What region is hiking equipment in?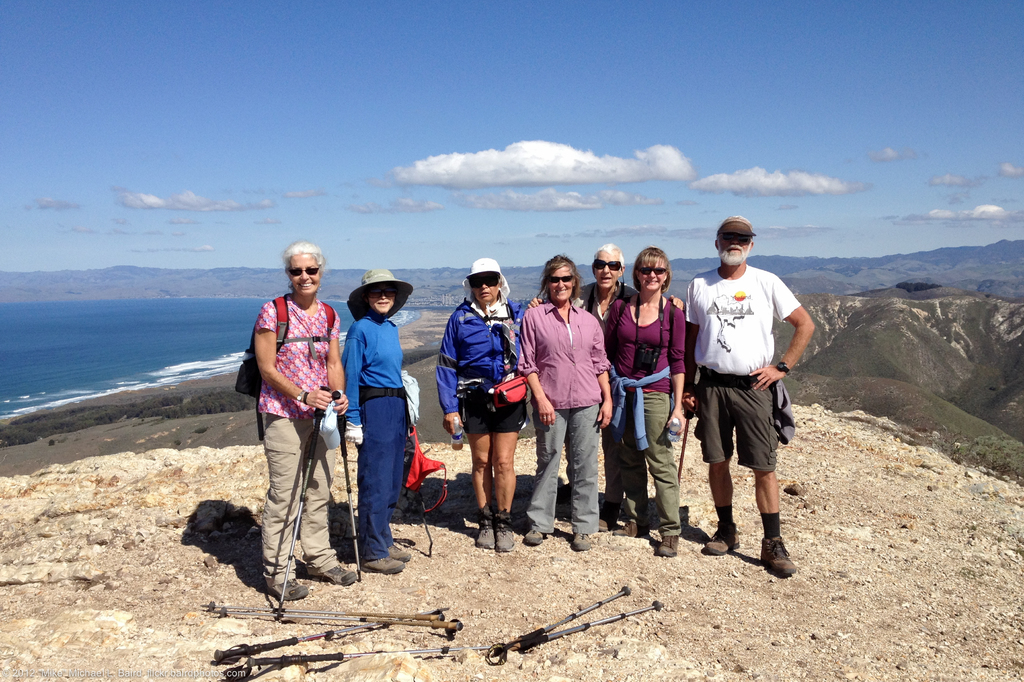
[left=205, top=607, right=466, bottom=635].
